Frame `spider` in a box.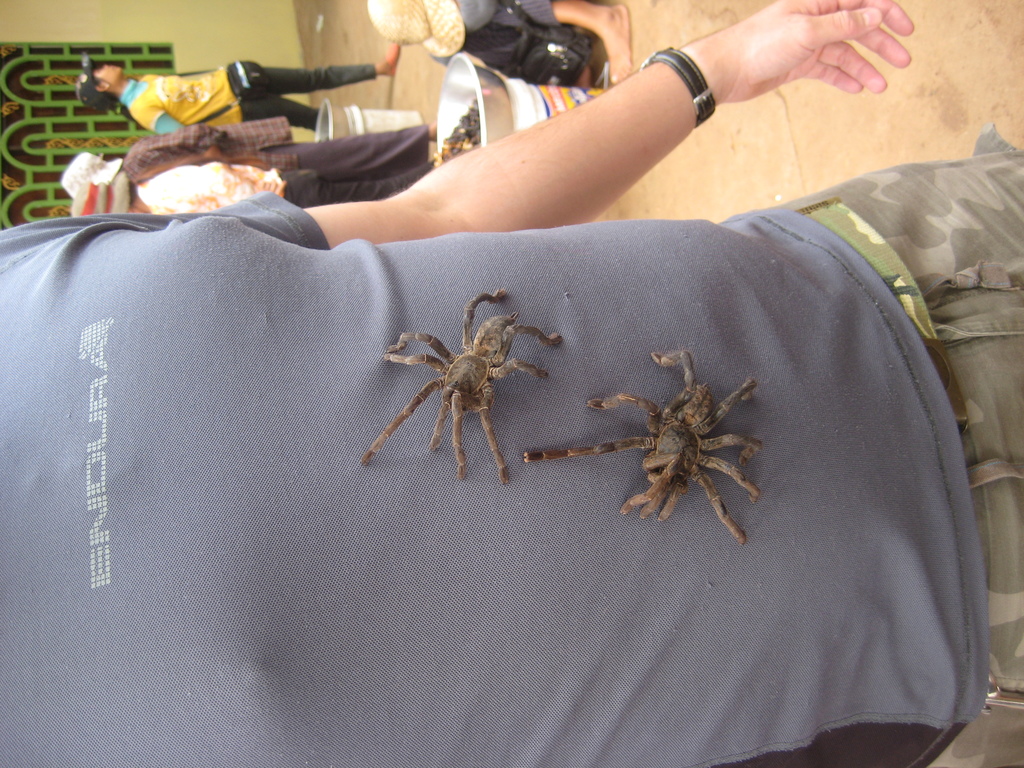
l=521, t=340, r=763, b=539.
